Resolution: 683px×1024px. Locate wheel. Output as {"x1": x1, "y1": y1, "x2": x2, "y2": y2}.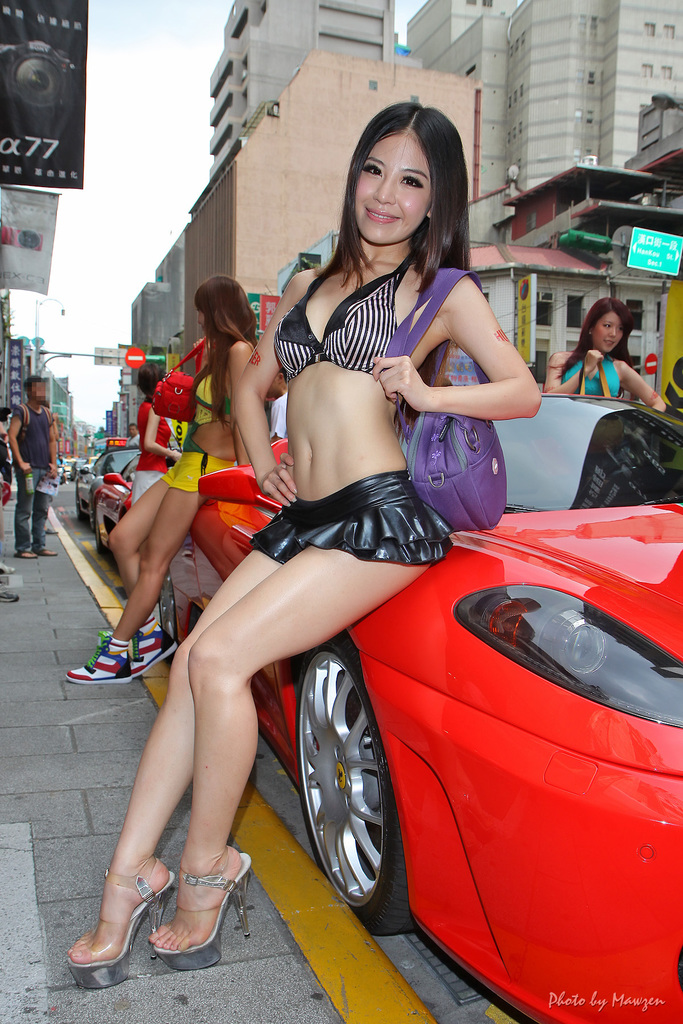
{"x1": 95, "y1": 520, "x2": 104, "y2": 553}.
